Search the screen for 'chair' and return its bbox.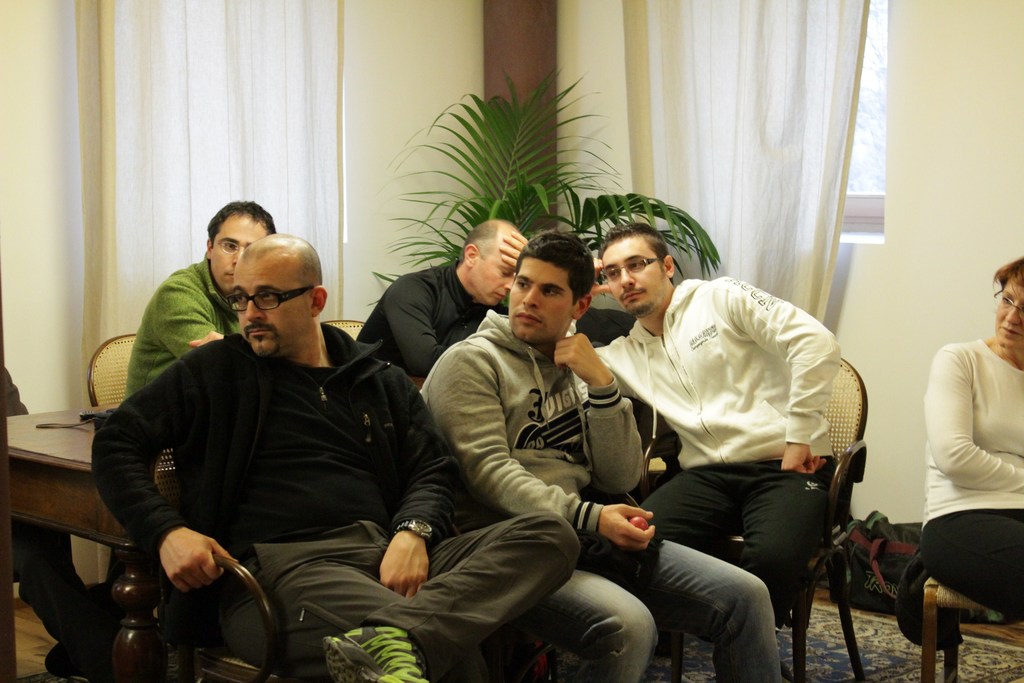
Found: bbox=(320, 316, 366, 341).
